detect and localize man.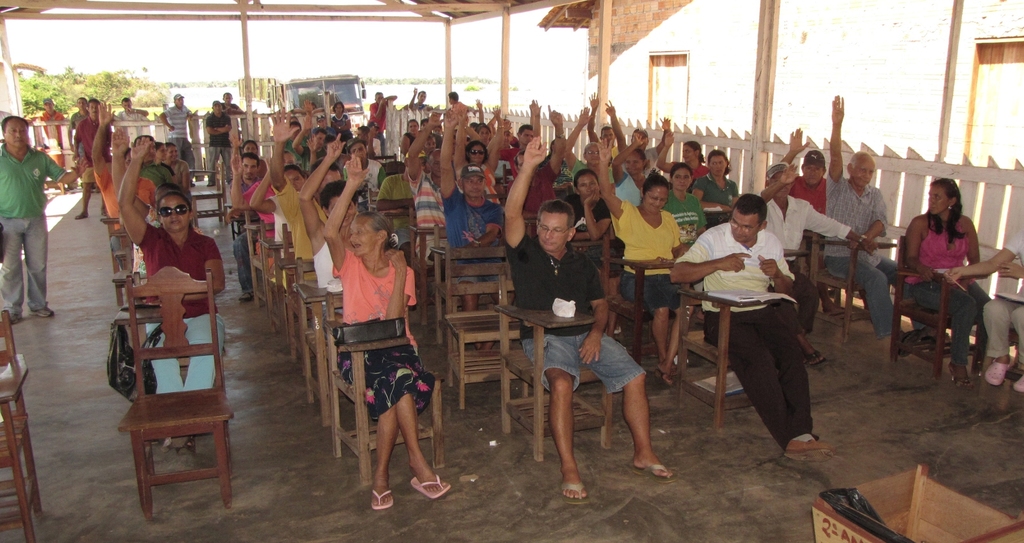
Localized at [438,110,509,360].
